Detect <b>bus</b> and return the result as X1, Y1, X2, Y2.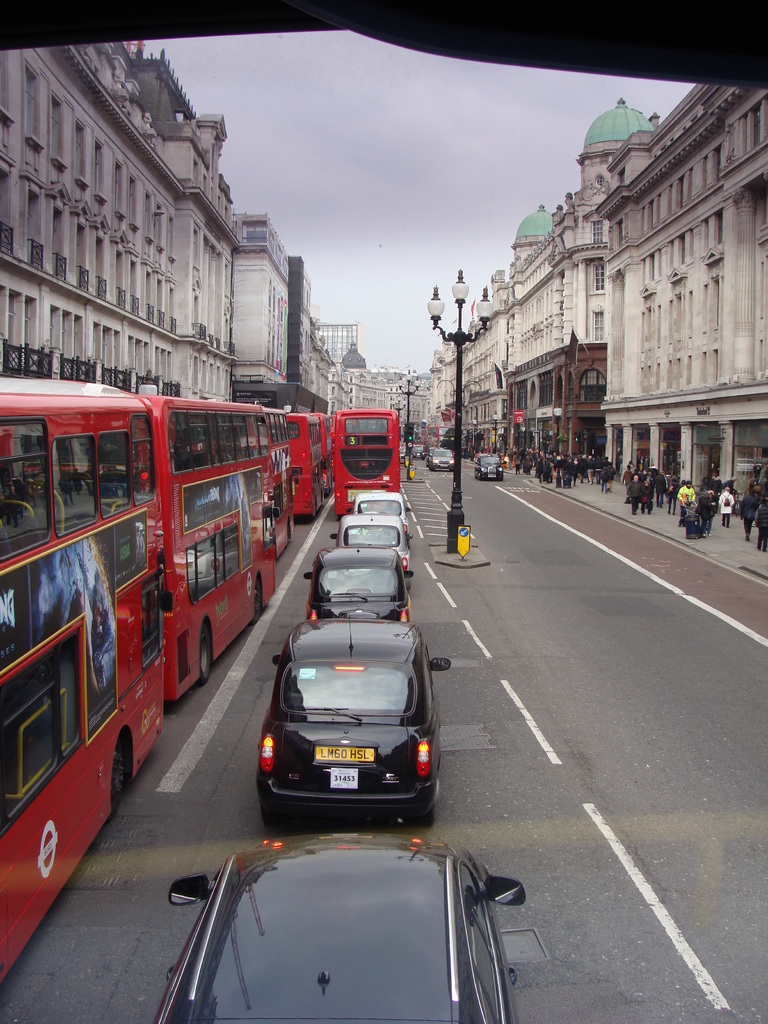
282, 410, 329, 518.
